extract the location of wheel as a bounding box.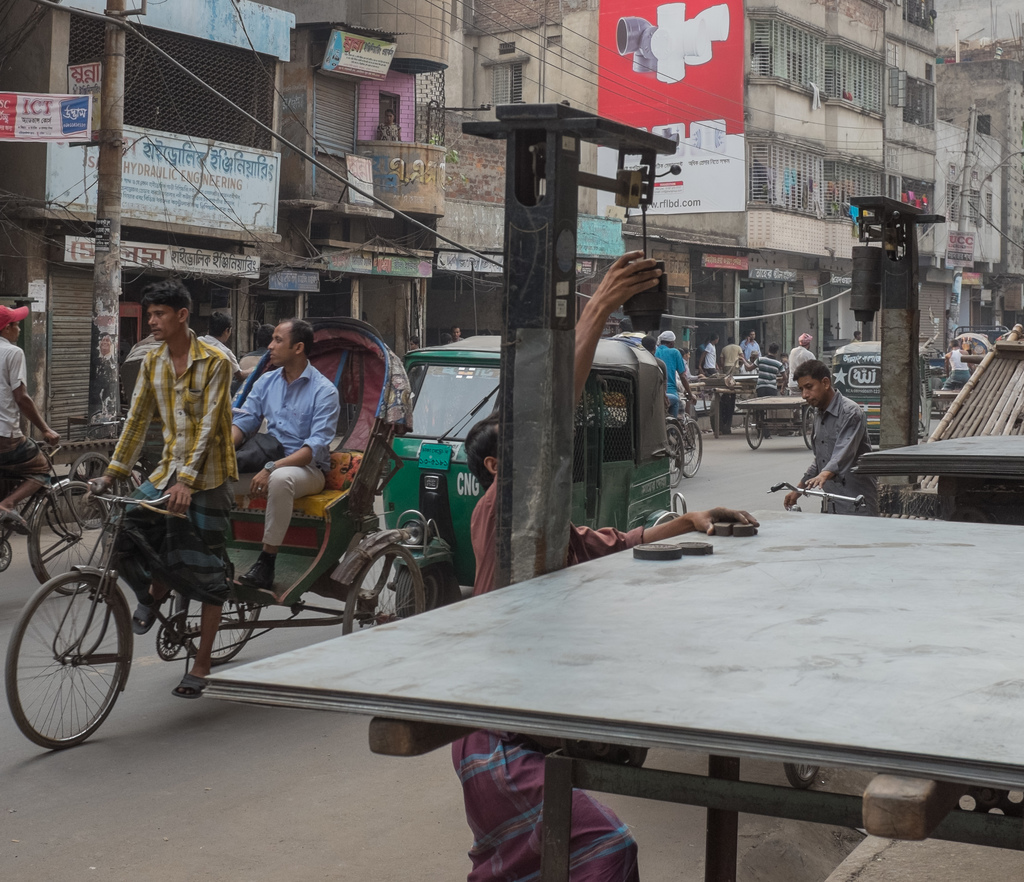
(391,553,463,624).
